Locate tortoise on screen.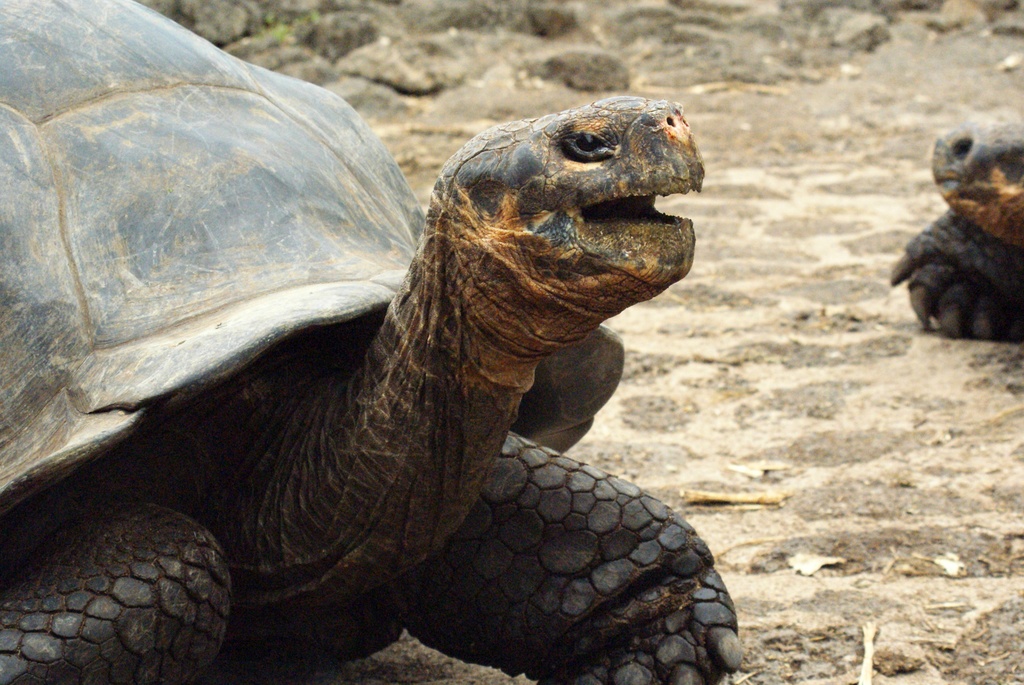
On screen at region(0, 0, 745, 684).
